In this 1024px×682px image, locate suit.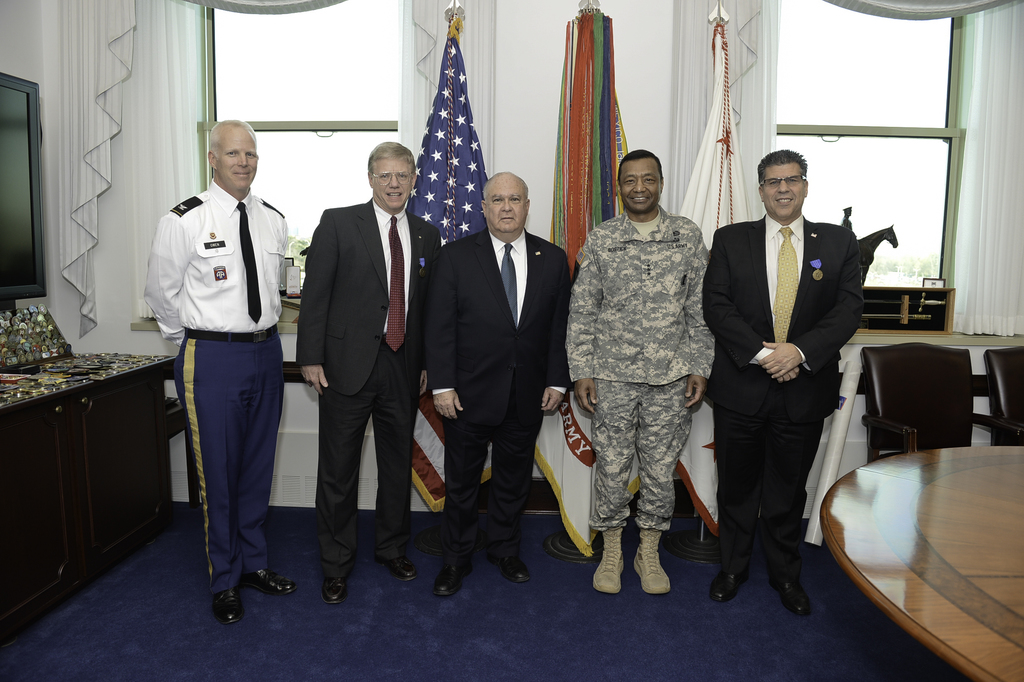
Bounding box: select_region(294, 196, 444, 572).
